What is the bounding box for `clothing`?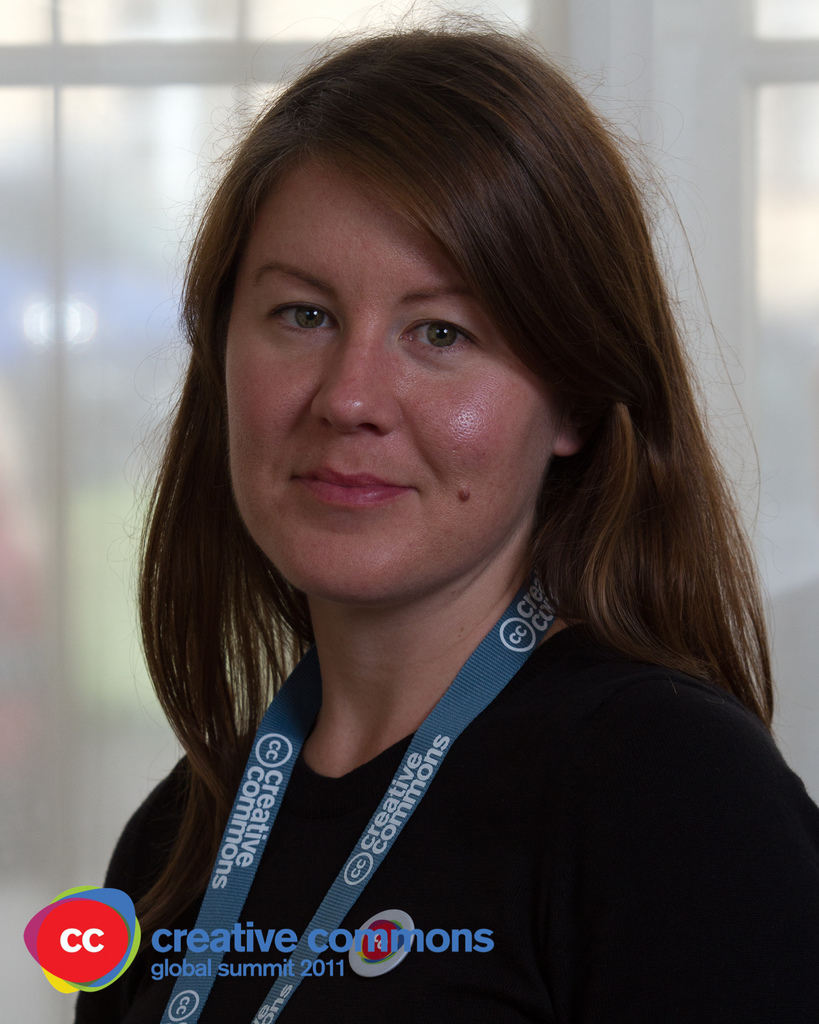
l=78, t=545, r=712, b=998.
